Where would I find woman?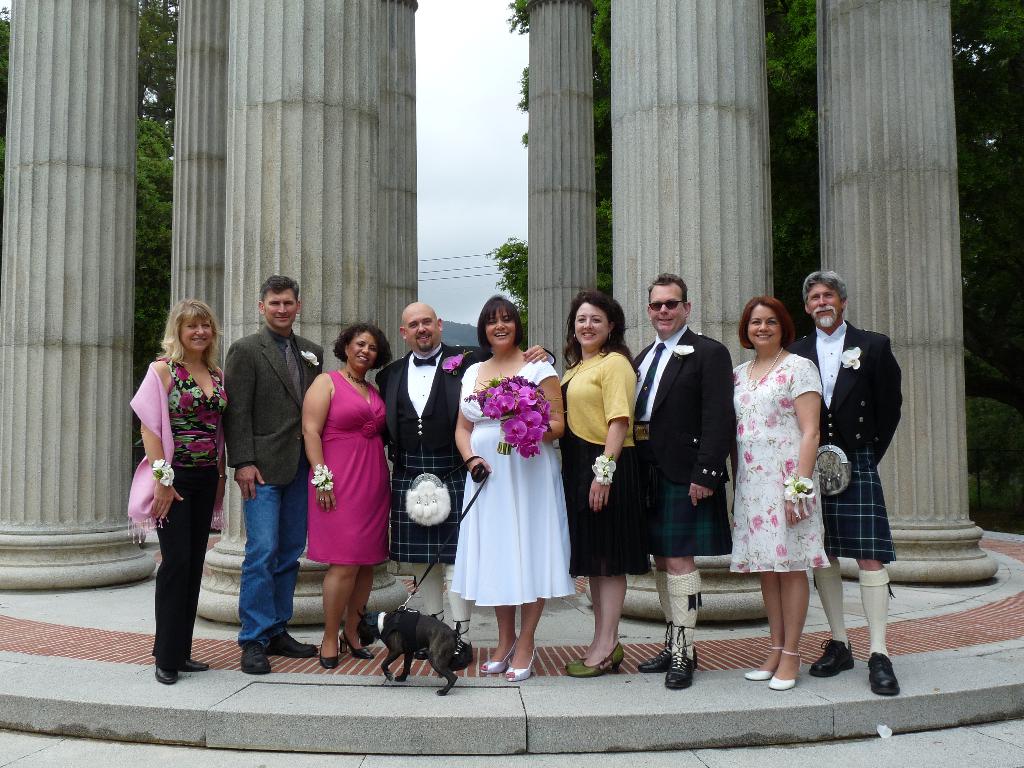
At select_region(447, 310, 570, 663).
